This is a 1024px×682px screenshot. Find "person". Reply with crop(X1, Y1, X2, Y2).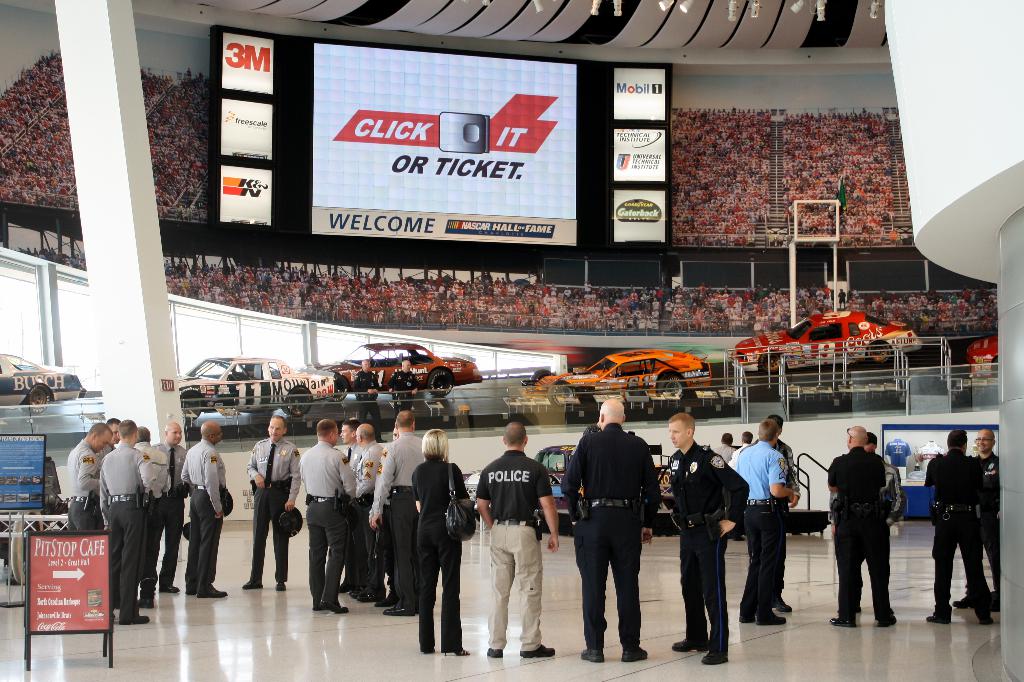
crop(241, 409, 298, 592).
